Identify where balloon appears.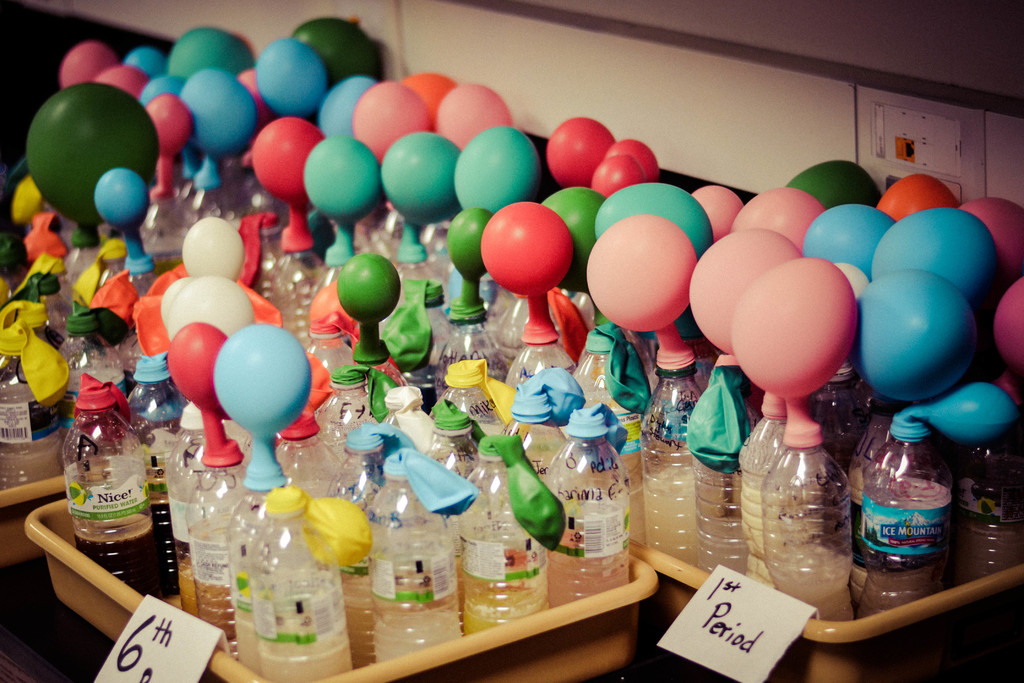
Appears at locate(480, 201, 576, 350).
